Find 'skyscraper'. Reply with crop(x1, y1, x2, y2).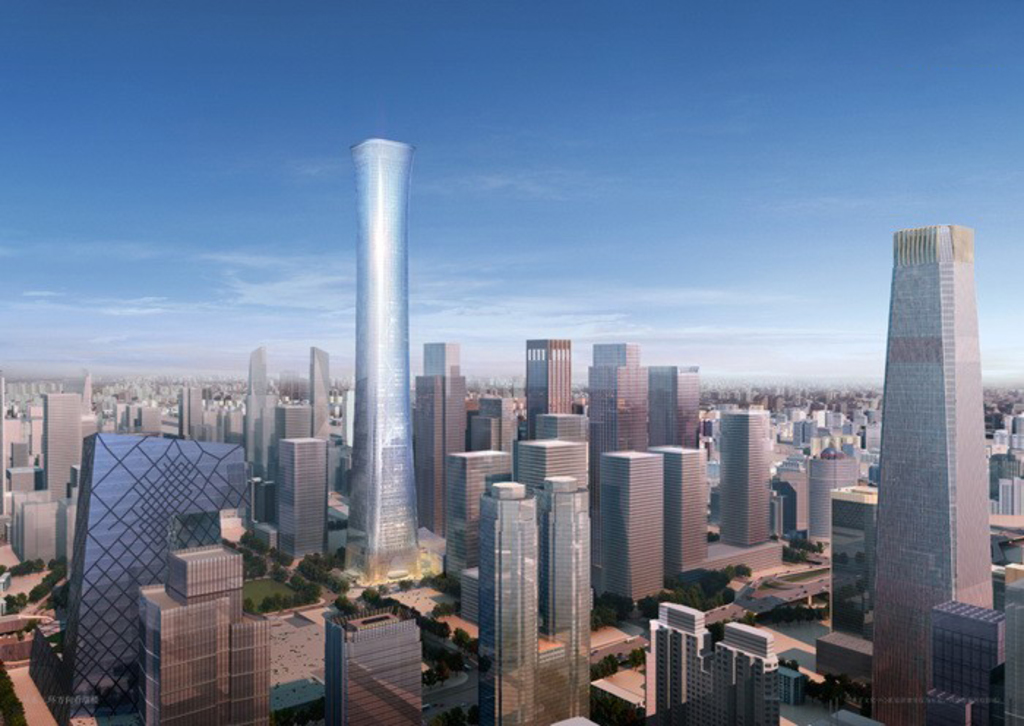
crop(344, 138, 426, 588).
